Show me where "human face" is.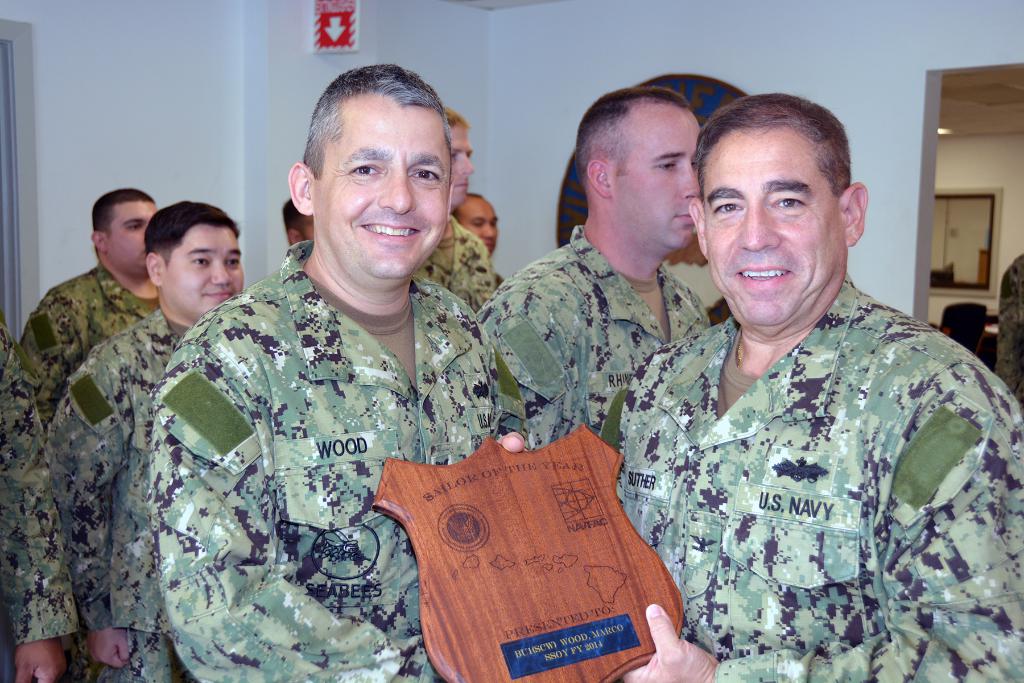
"human face" is at <region>447, 124, 474, 213</region>.
